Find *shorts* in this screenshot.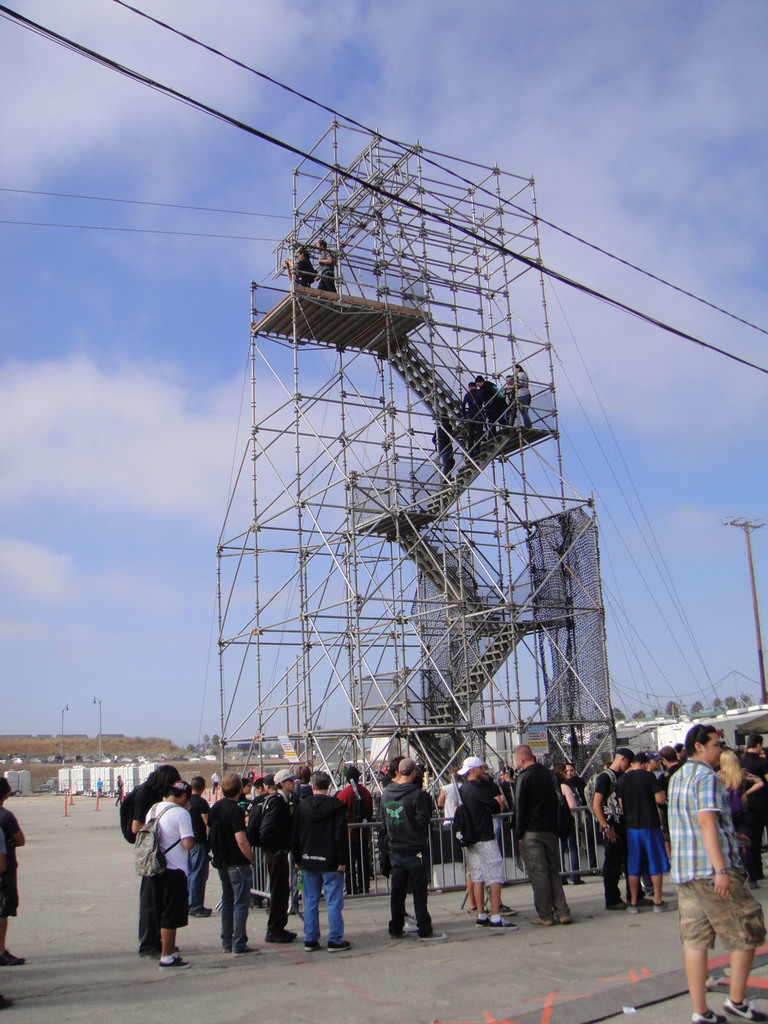
The bounding box for *shorts* is box=[626, 830, 669, 876].
